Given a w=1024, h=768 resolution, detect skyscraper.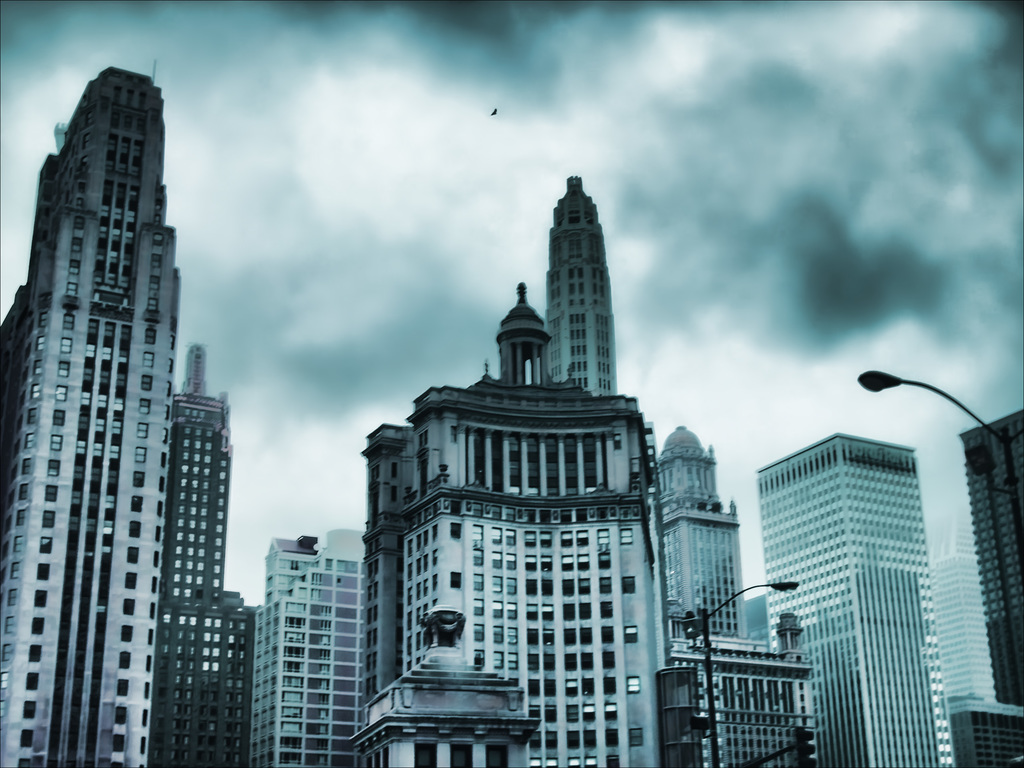
(left=542, top=175, right=623, bottom=397).
